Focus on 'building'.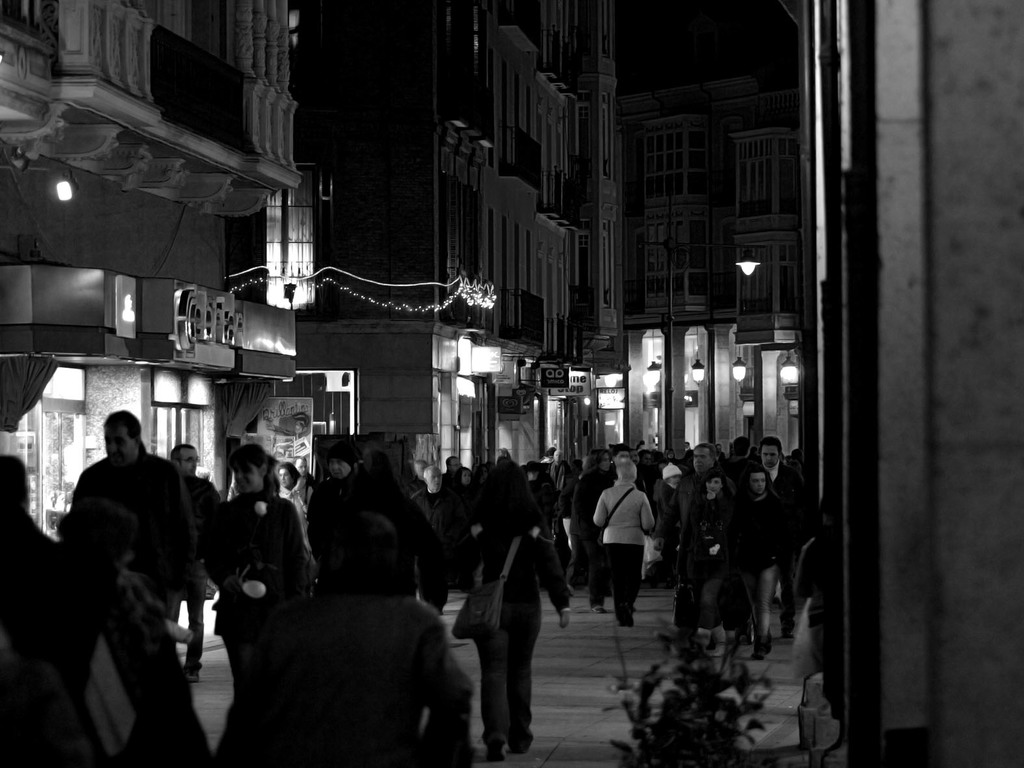
Focused at (0, 0, 308, 548).
